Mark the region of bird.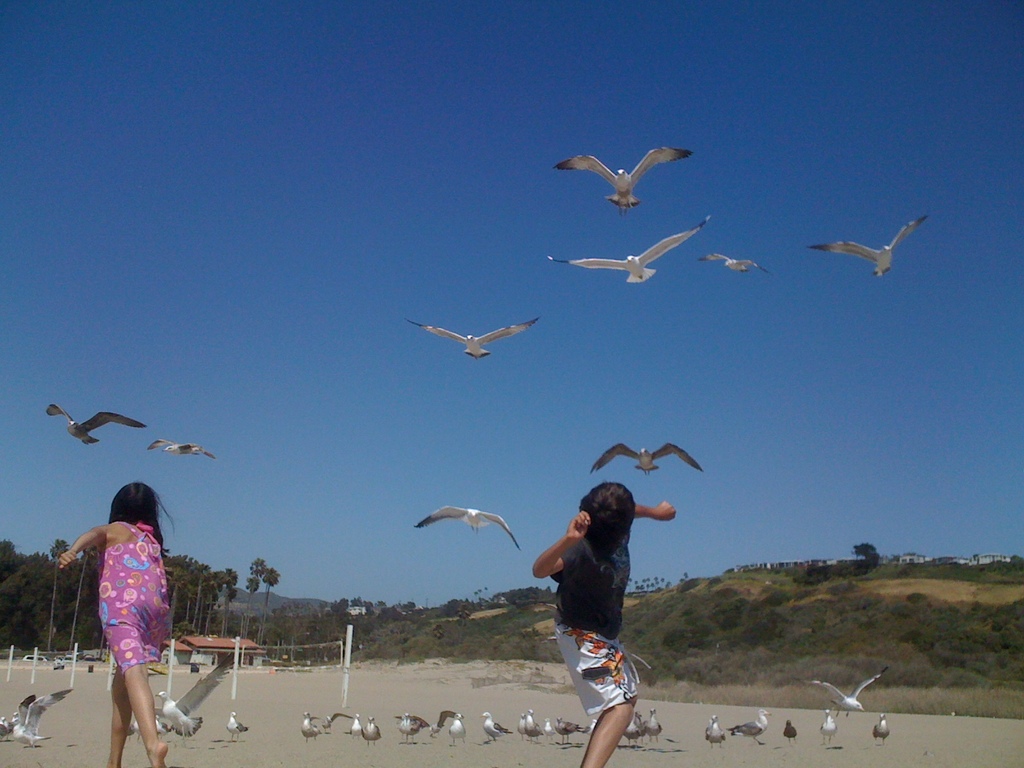
Region: 223/708/250/740.
